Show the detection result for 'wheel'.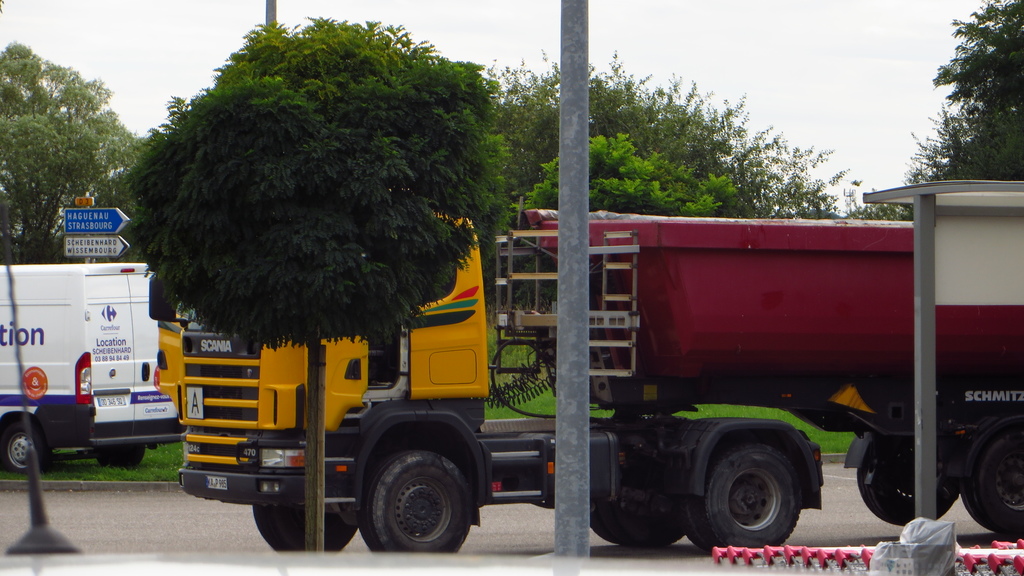
356,448,476,557.
